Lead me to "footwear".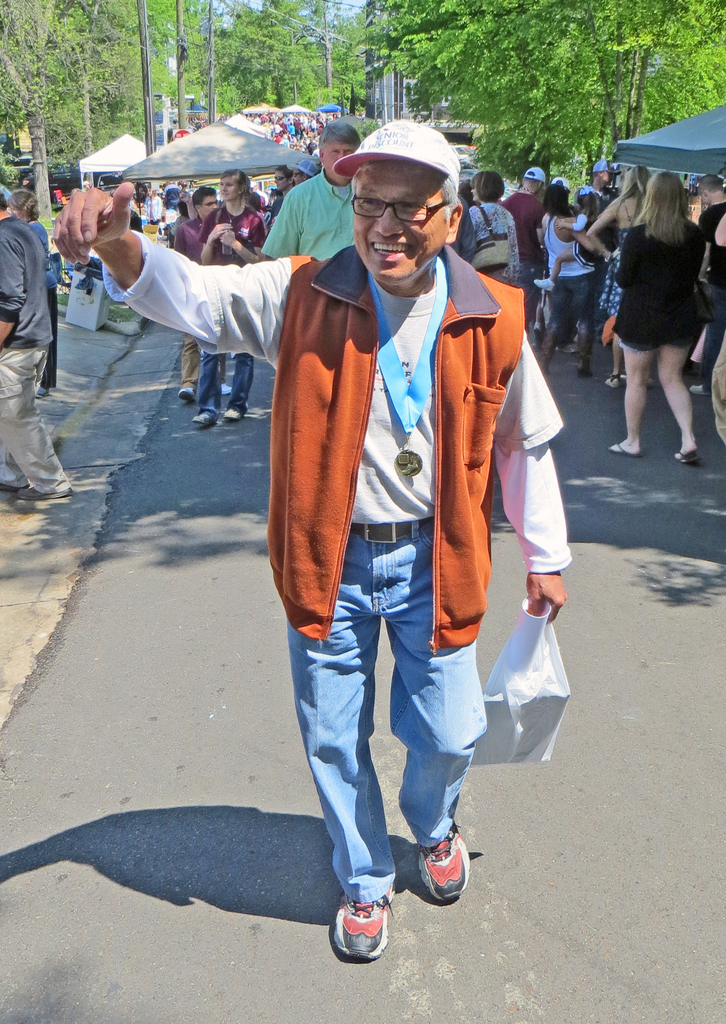
Lead to crop(574, 362, 593, 379).
